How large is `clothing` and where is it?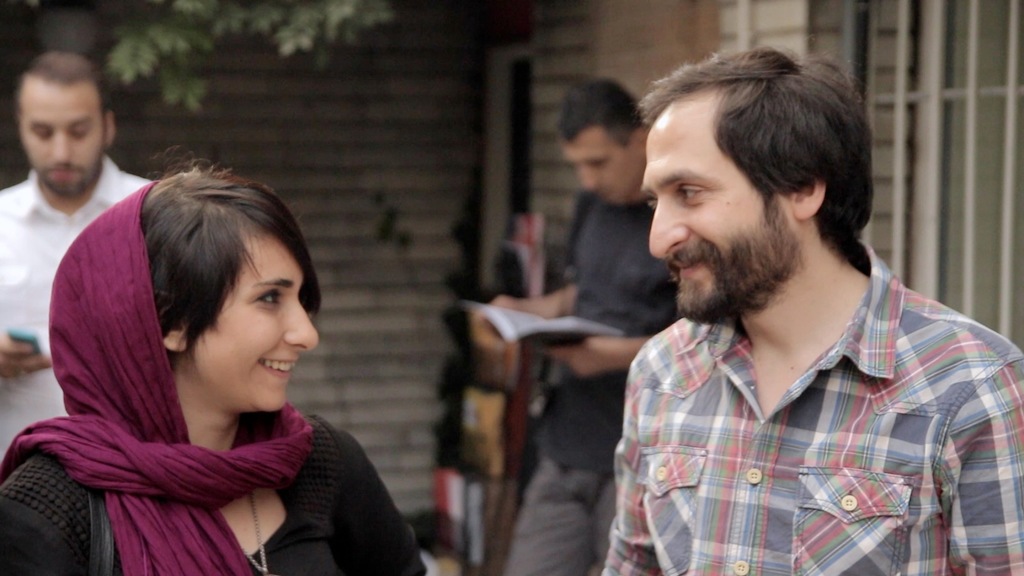
Bounding box: 599,225,1018,573.
